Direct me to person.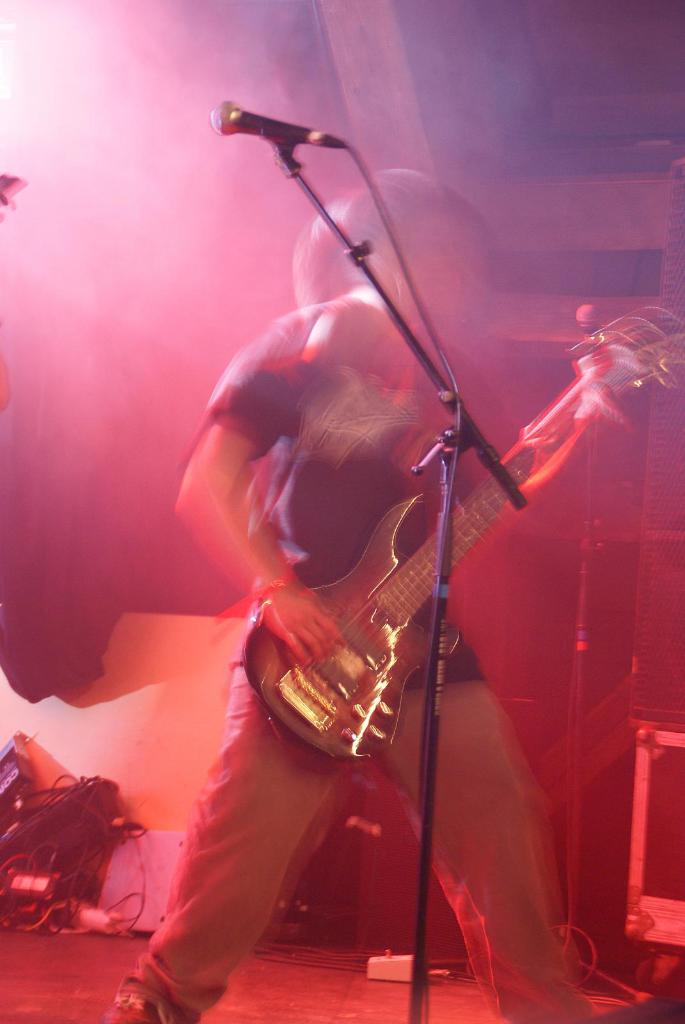
Direction: {"left": 82, "top": 179, "right": 620, "bottom": 1023}.
